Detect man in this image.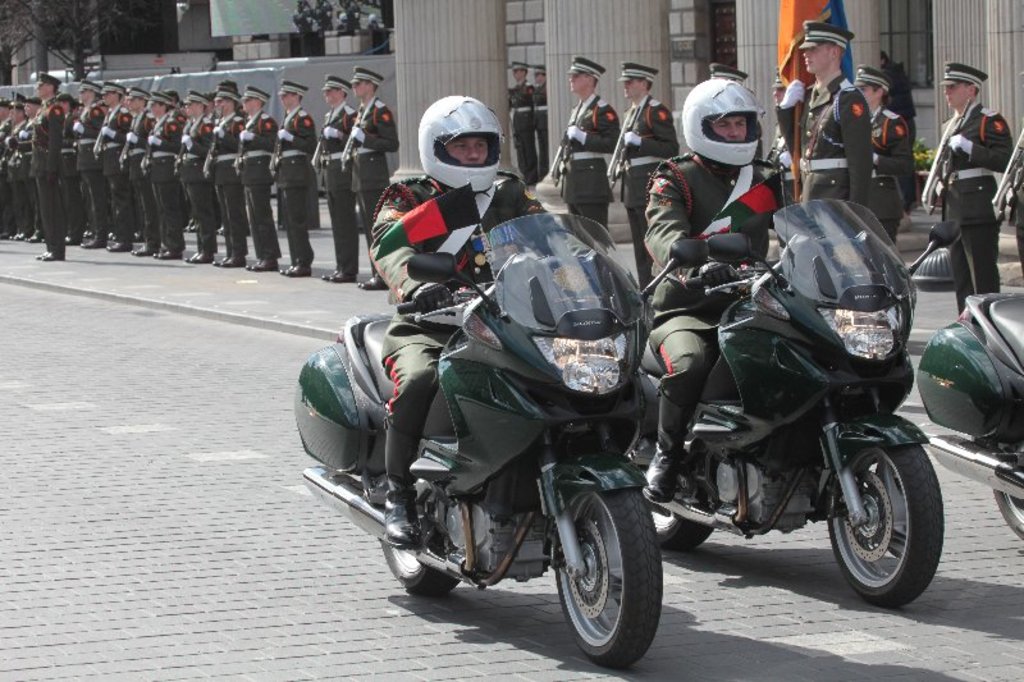
Detection: 924, 61, 1015, 324.
